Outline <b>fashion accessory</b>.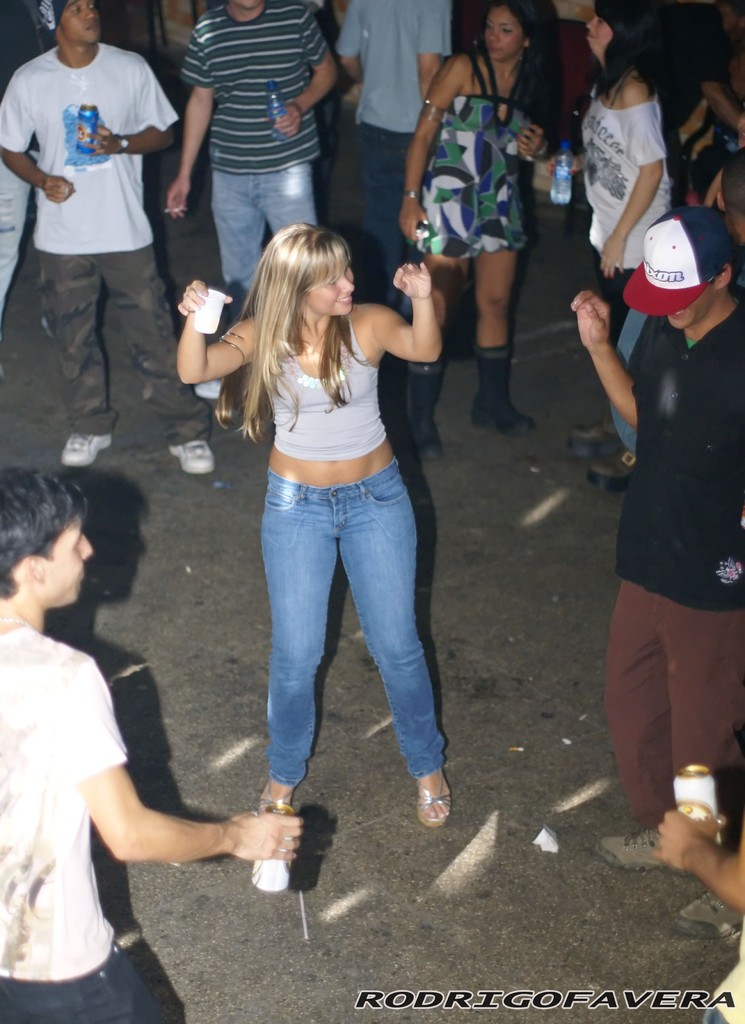
Outline: locate(671, 894, 744, 938).
